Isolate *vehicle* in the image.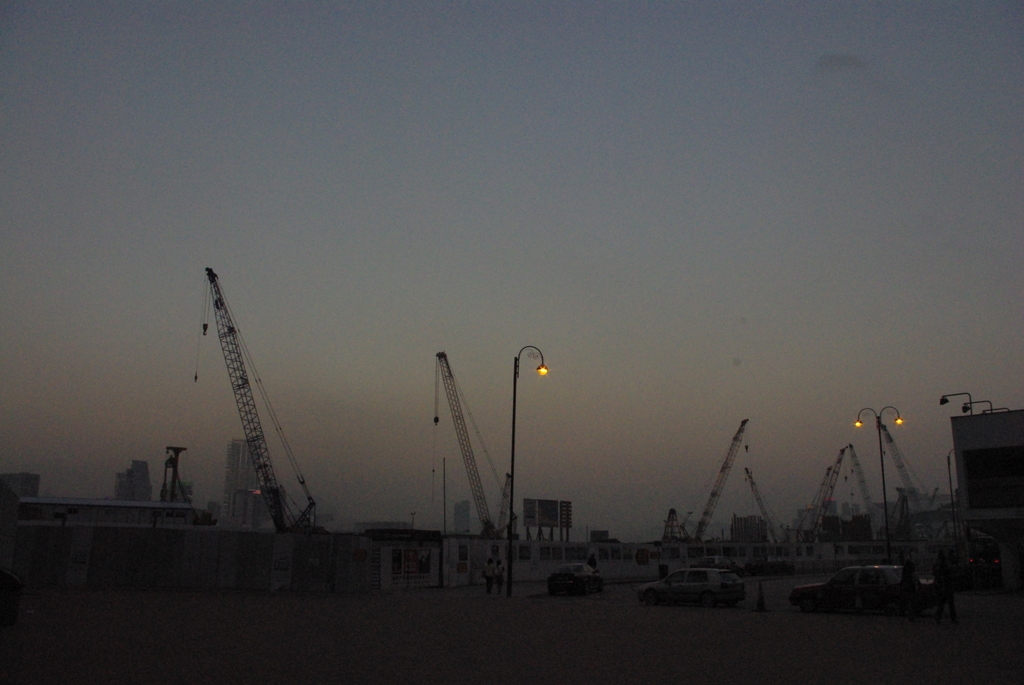
Isolated region: Rect(416, 350, 531, 594).
